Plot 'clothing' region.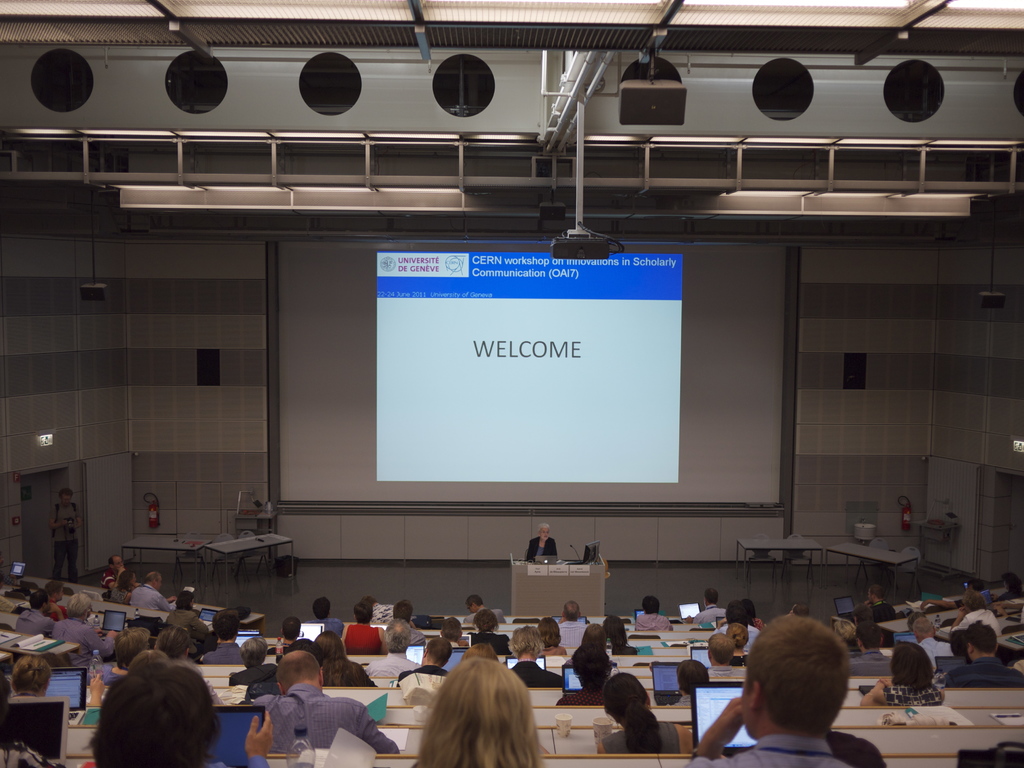
Plotted at x1=941, y1=656, x2=1023, y2=687.
